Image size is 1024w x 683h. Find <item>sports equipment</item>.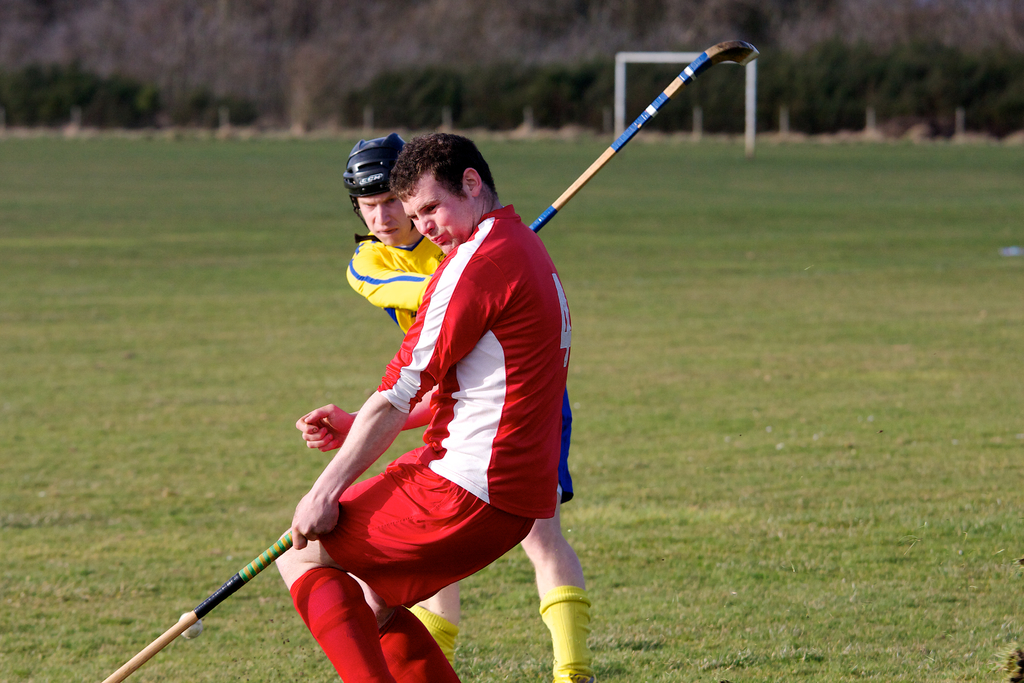
529:39:758:231.
